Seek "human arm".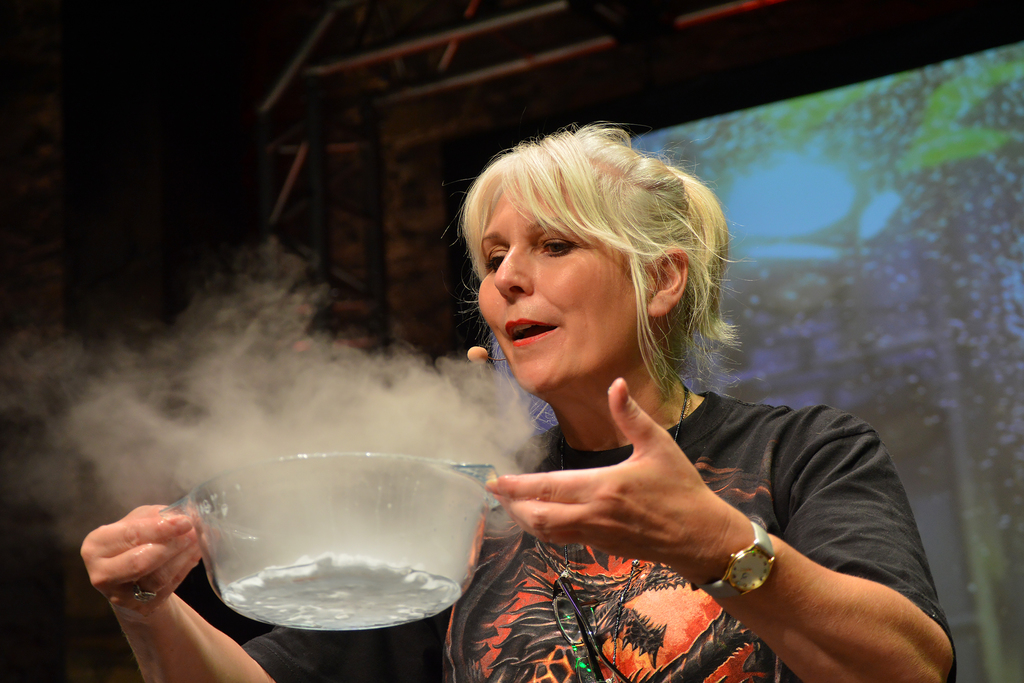
bbox=[616, 404, 934, 679].
